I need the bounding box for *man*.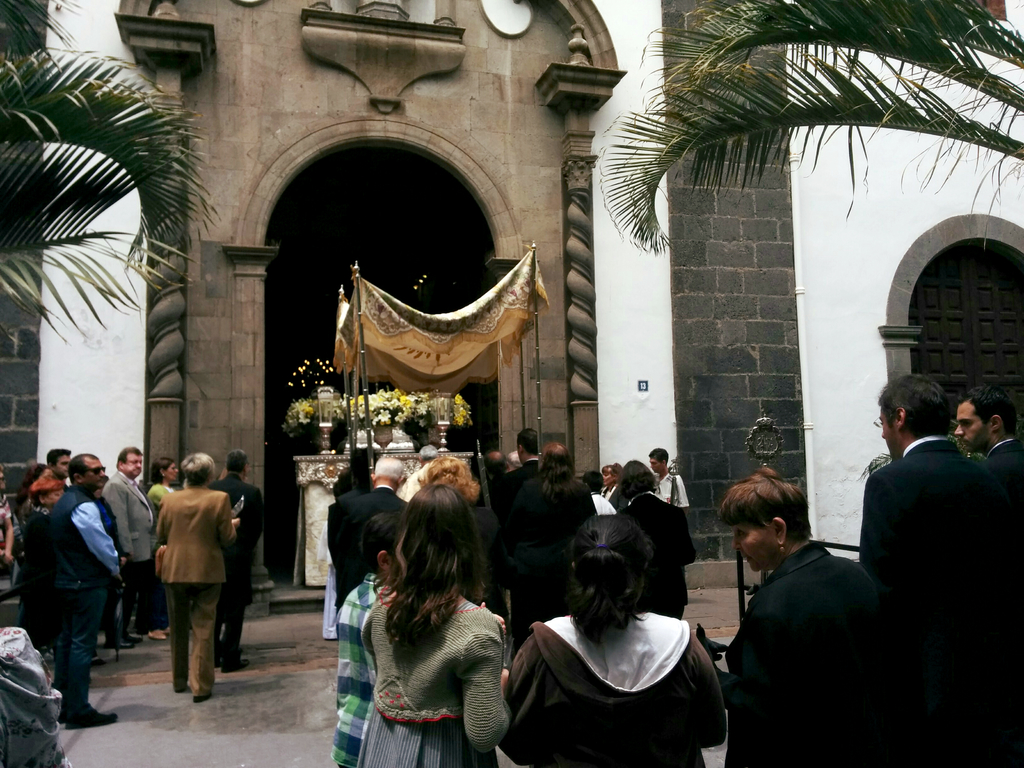
Here it is: 647 445 689 516.
